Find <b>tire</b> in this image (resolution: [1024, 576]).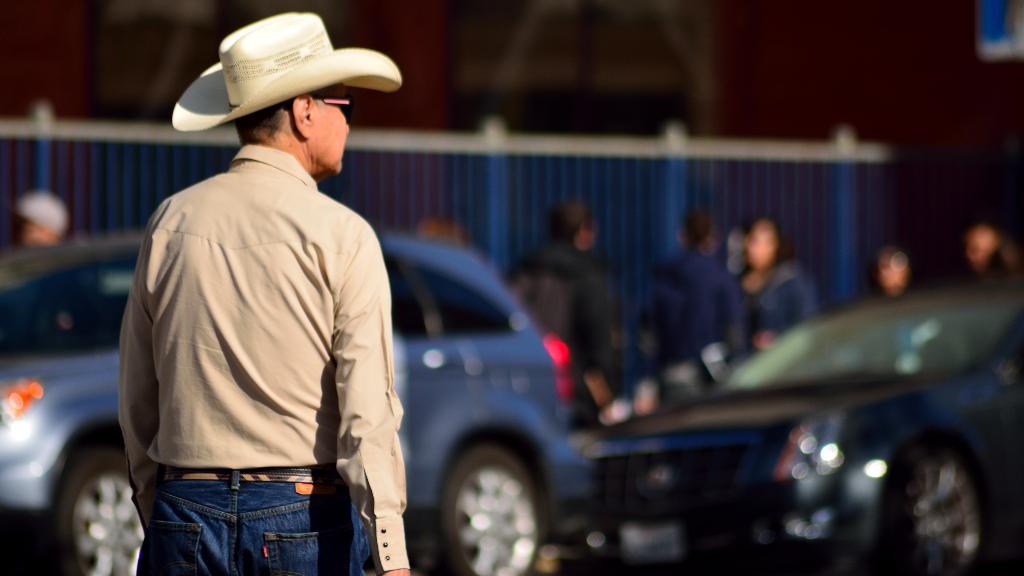
BBox(51, 456, 154, 575).
